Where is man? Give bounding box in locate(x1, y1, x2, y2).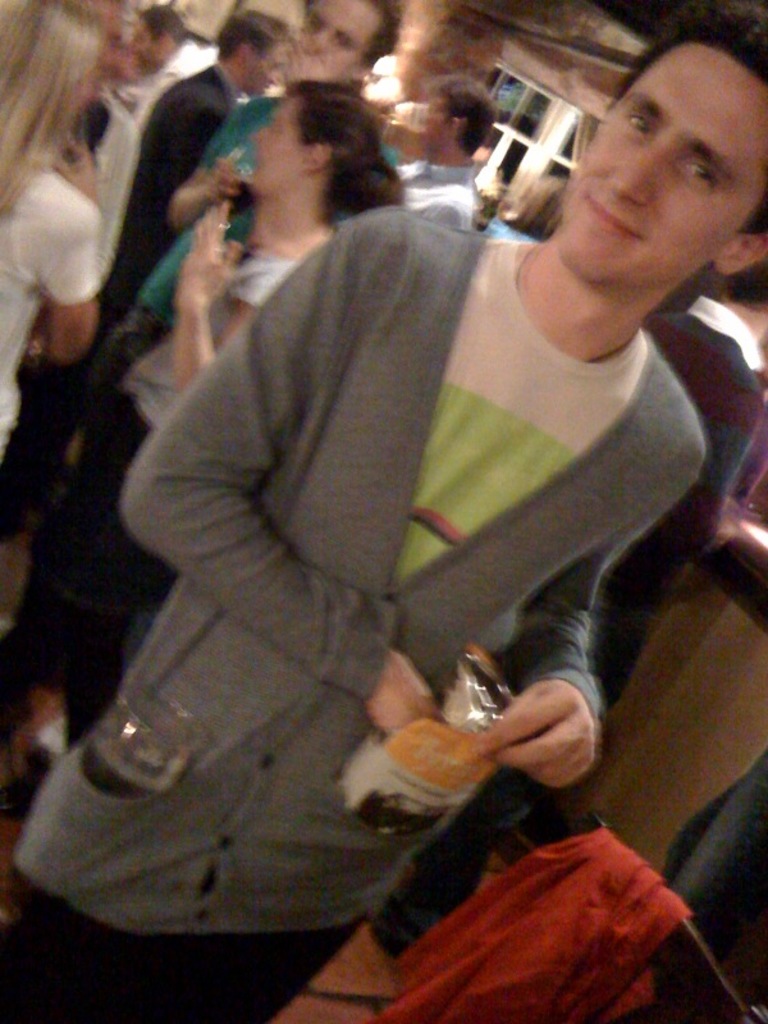
locate(102, 3, 287, 339).
